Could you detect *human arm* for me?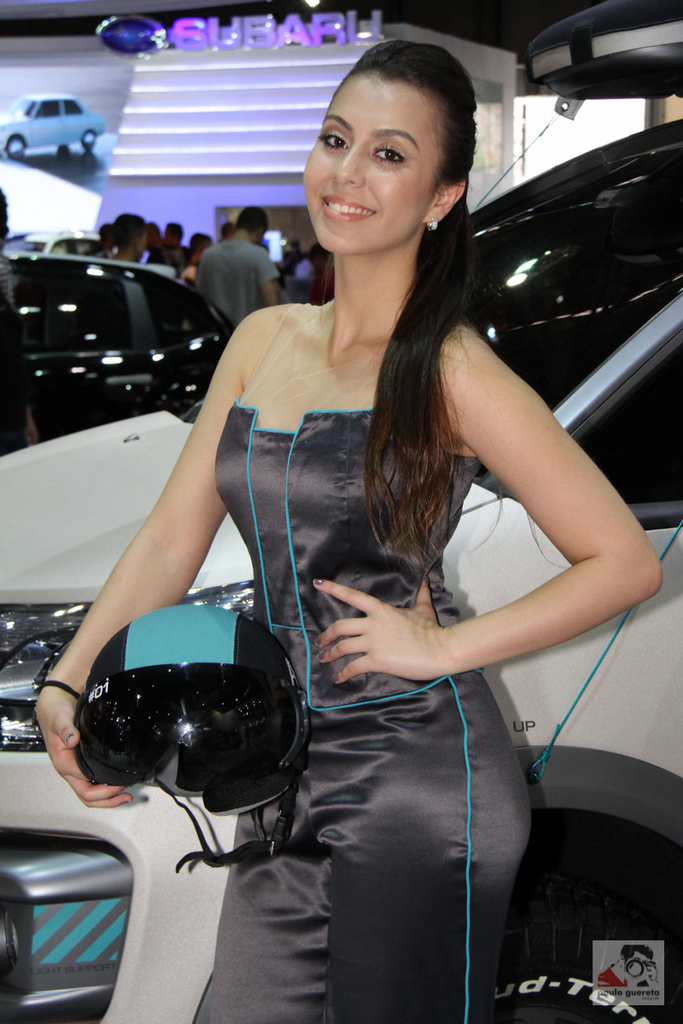
Detection result: rect(307, 319, 669, 688).
